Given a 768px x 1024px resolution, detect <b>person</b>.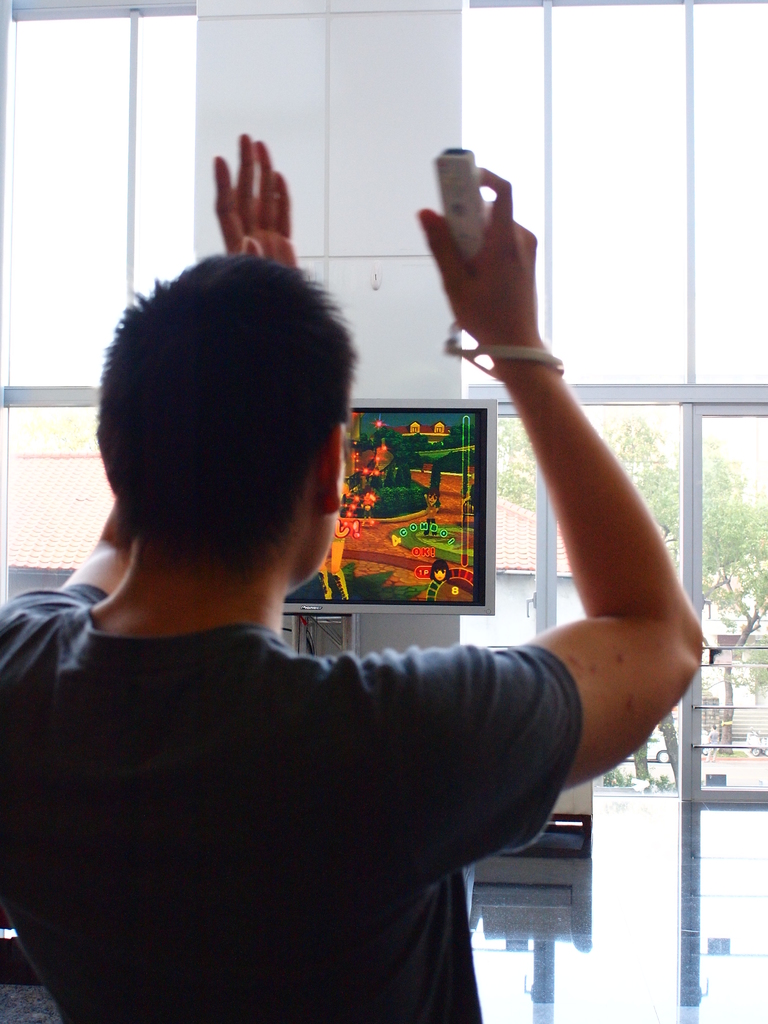
box=[0, 132, 698, 1023].
